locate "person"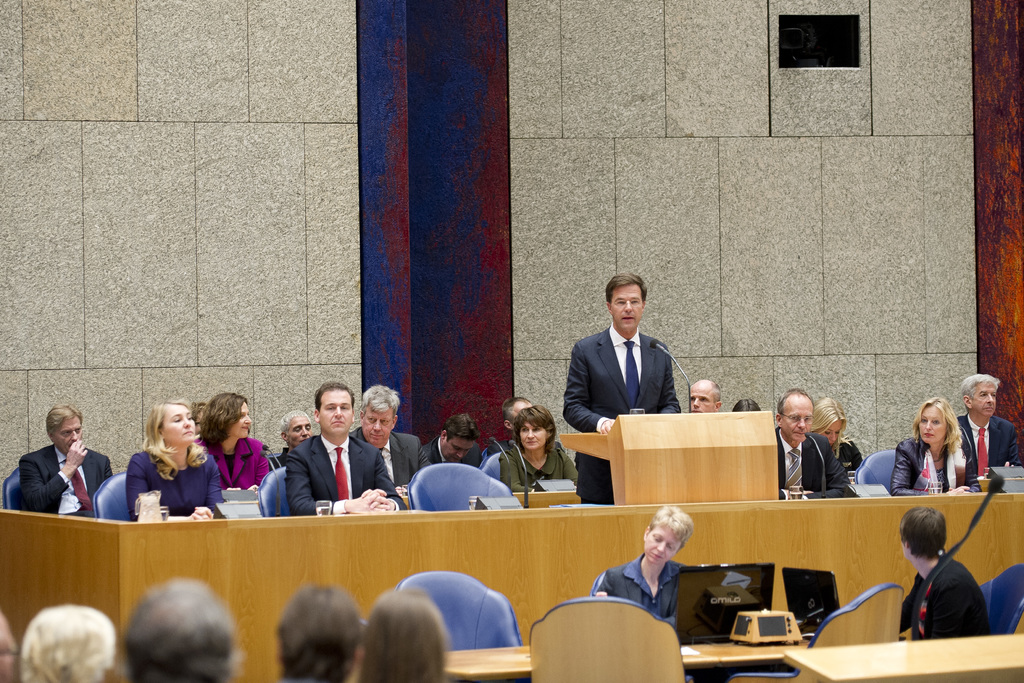
<bbox>362, 587, 448, 682</bbox>
